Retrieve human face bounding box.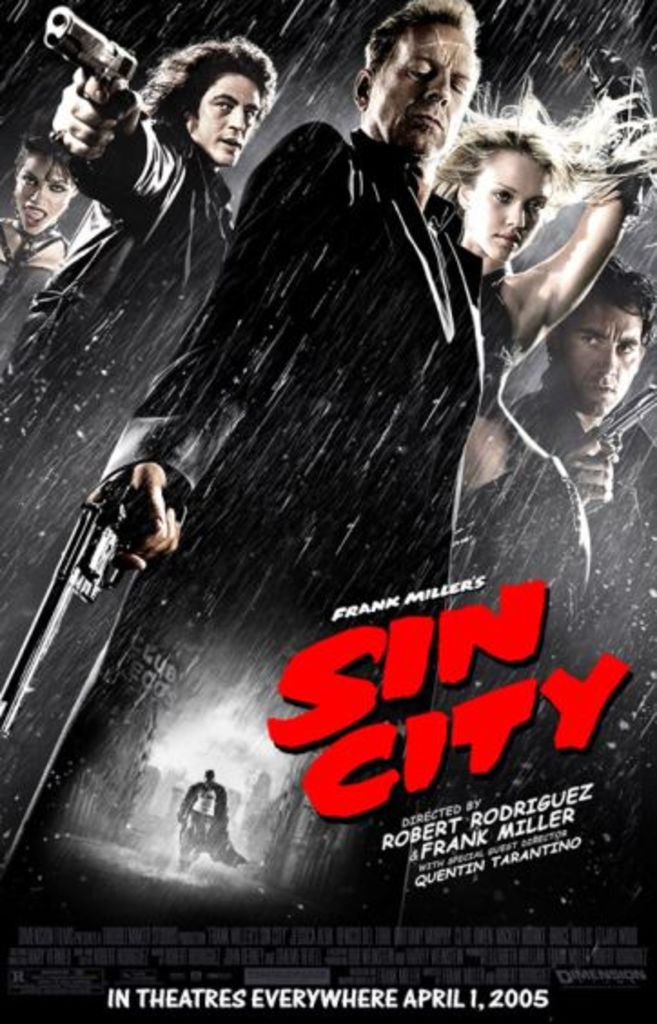
Bounding box: 559 303 646 412.
